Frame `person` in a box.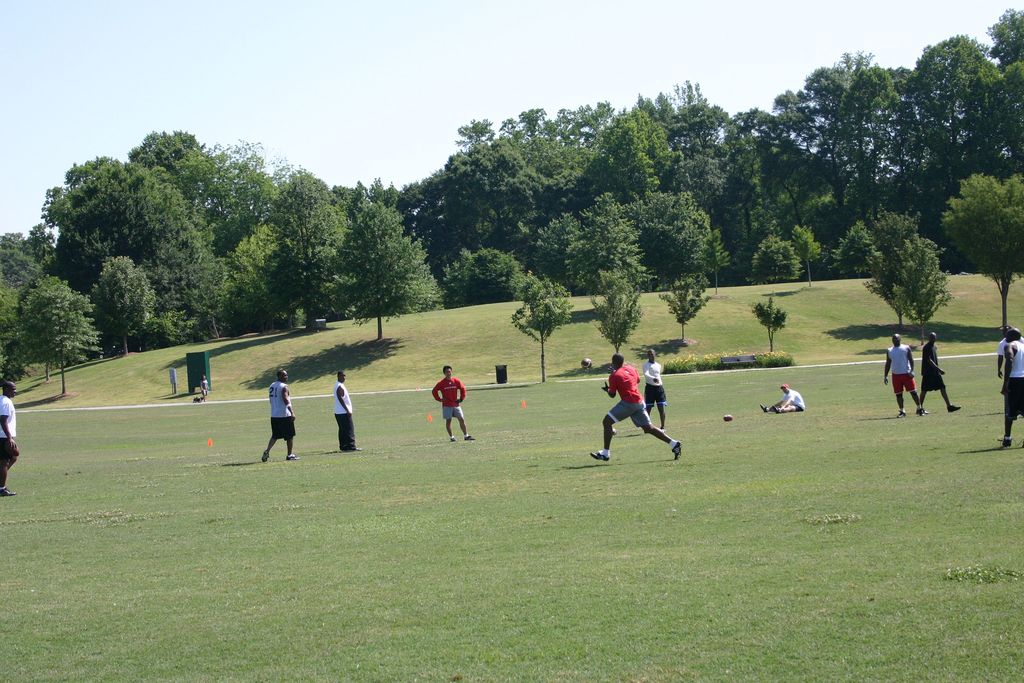
bbox(262, 370, 296, 459).
